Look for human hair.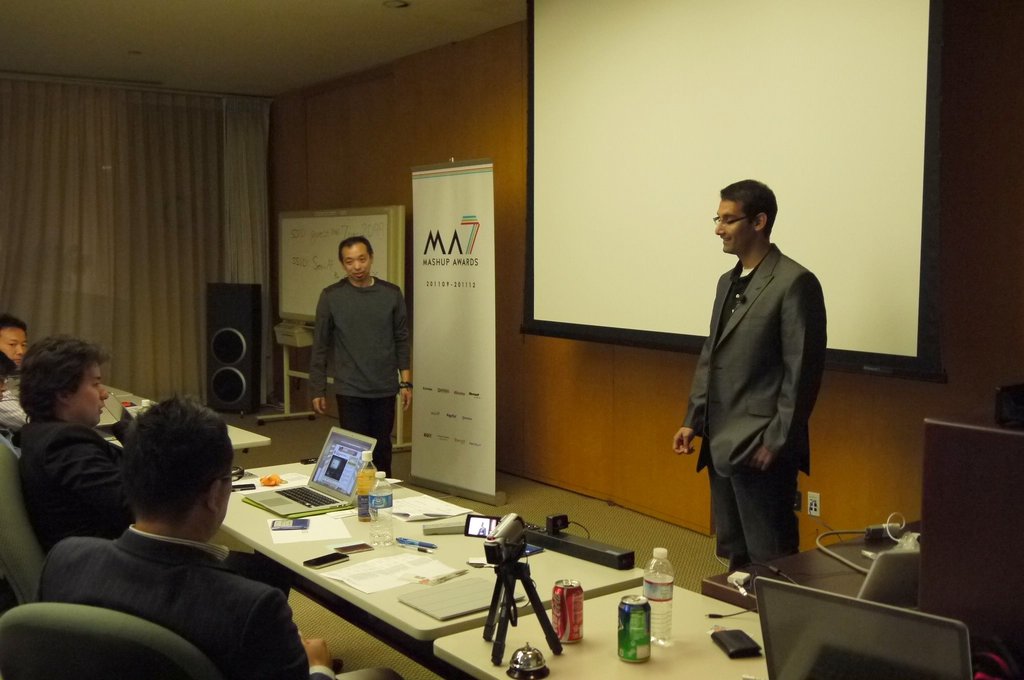
Found: region(334, 234, 375, 264).
